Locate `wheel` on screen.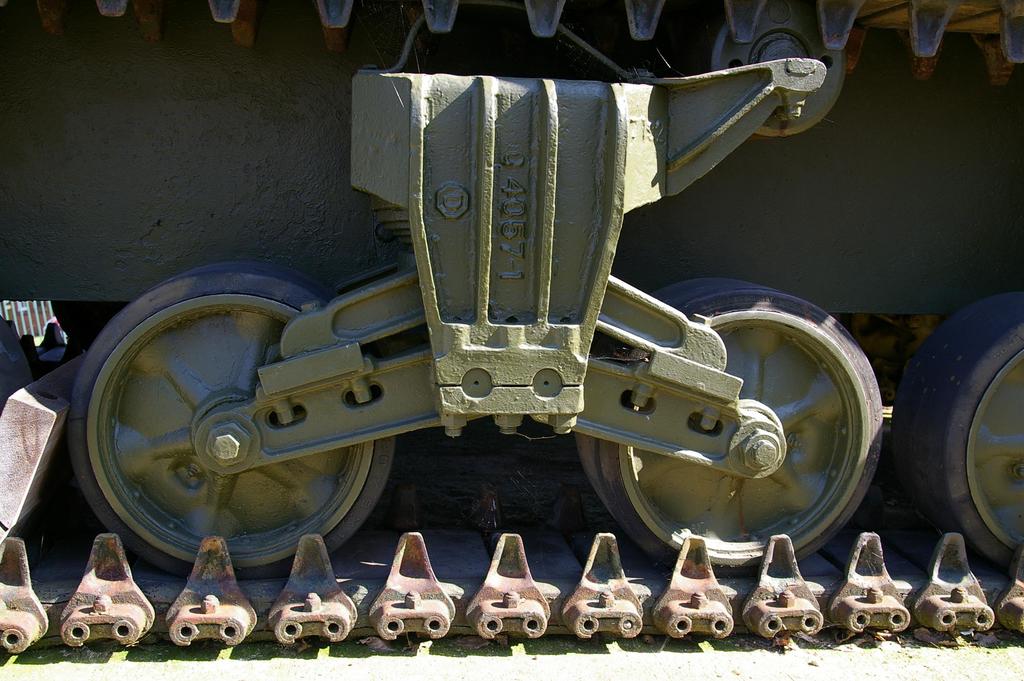
On screen at (573,274,887,571).
